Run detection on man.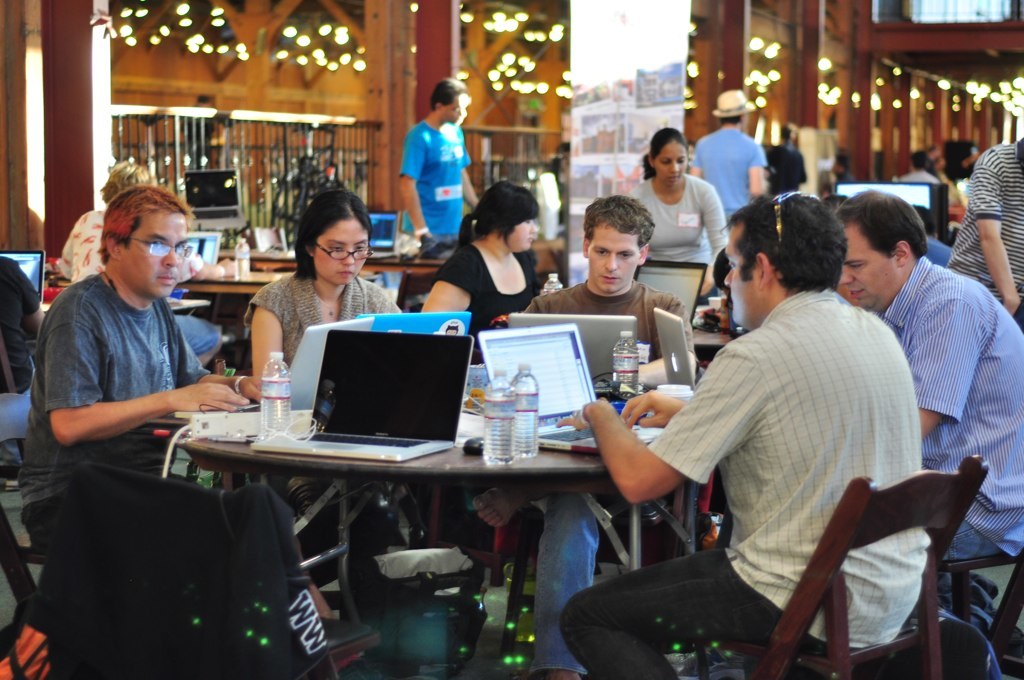
Result: l=947, t=138, r=1023, b=317.
